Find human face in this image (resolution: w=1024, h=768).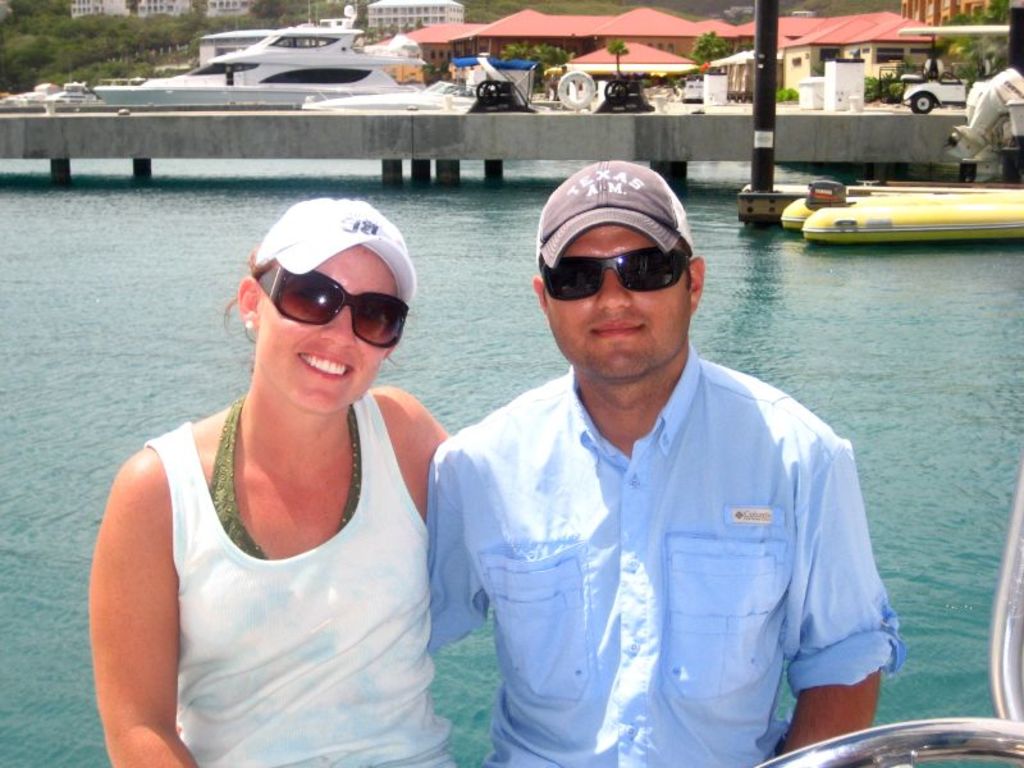
bbox=(255, 248, 399, 415).
